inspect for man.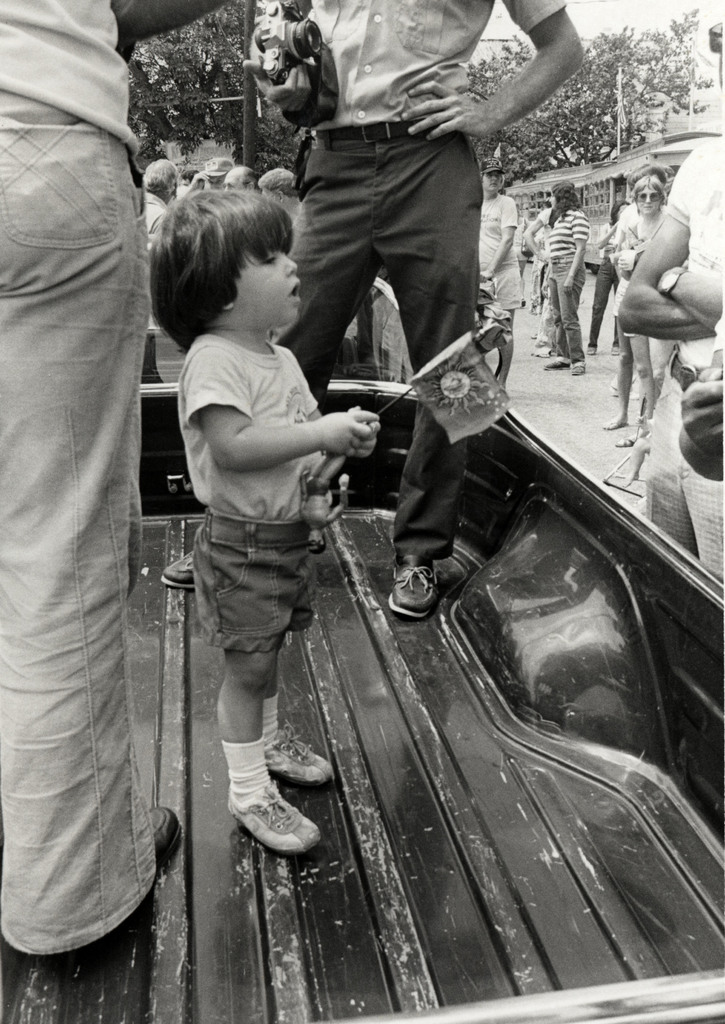
Inspection: detection(143, 158, 180, 331).
